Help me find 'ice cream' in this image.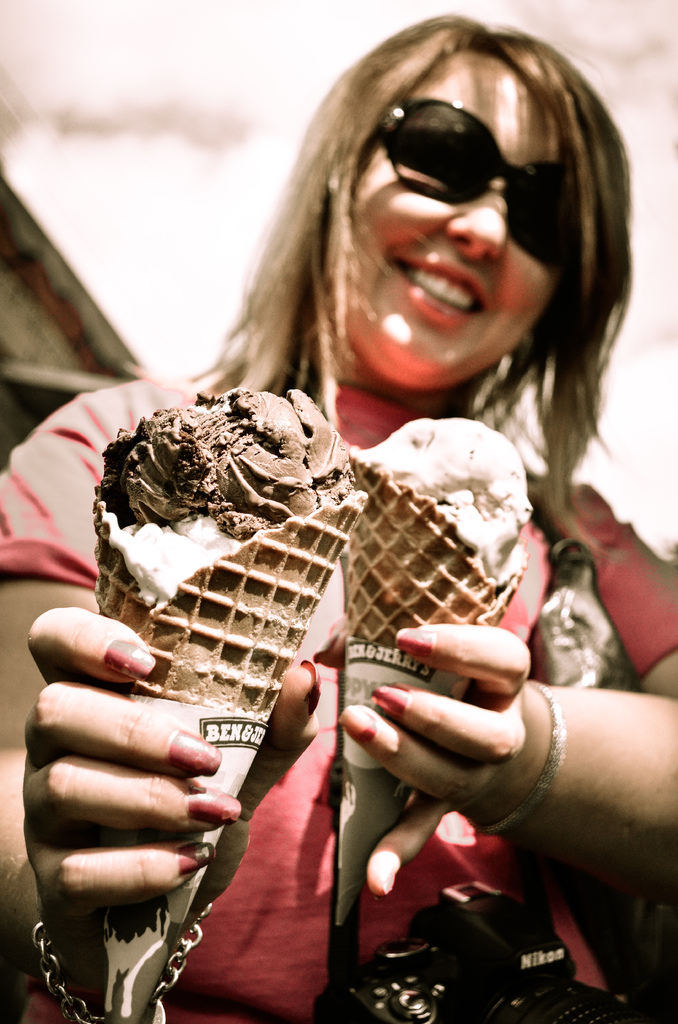
Found it: [x1=88, y1=381, x2=367, y2=1023].
